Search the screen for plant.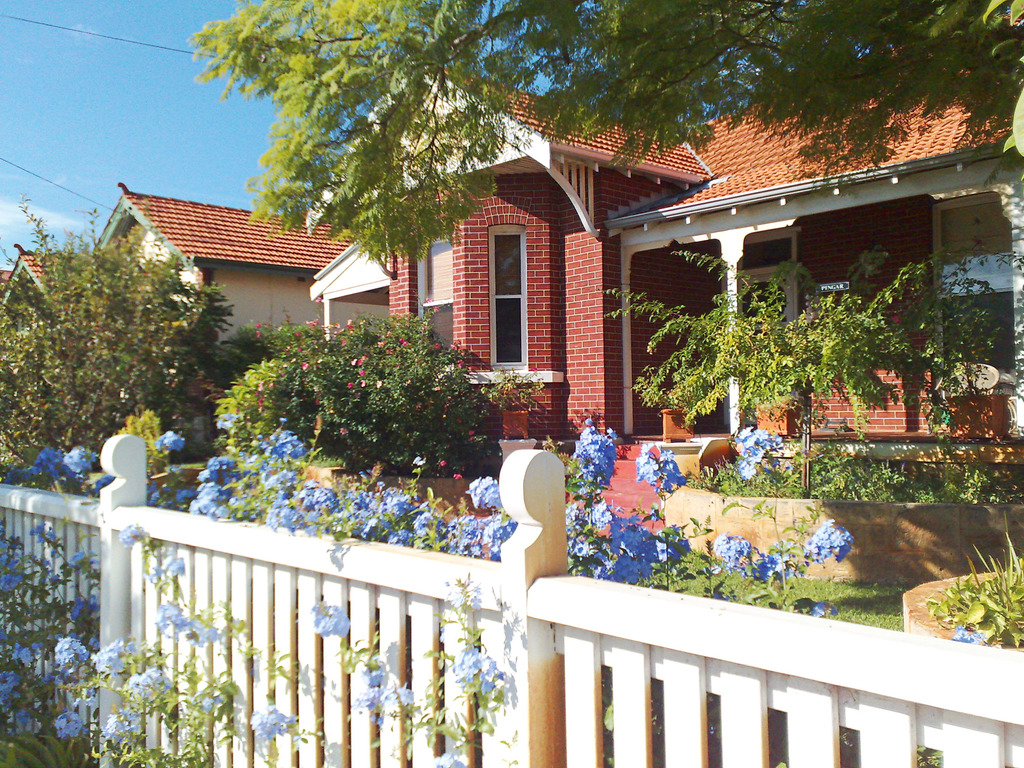
Found at 151 427 193 509.
